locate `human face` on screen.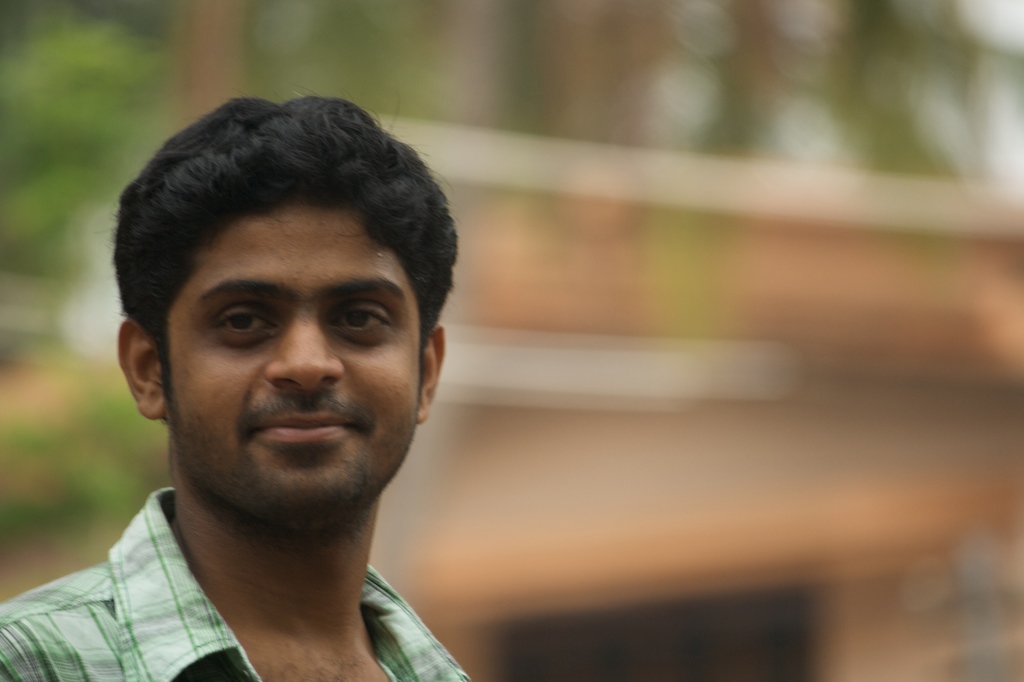
On screen at [left=163, top=209, right=419, bottom=526].
